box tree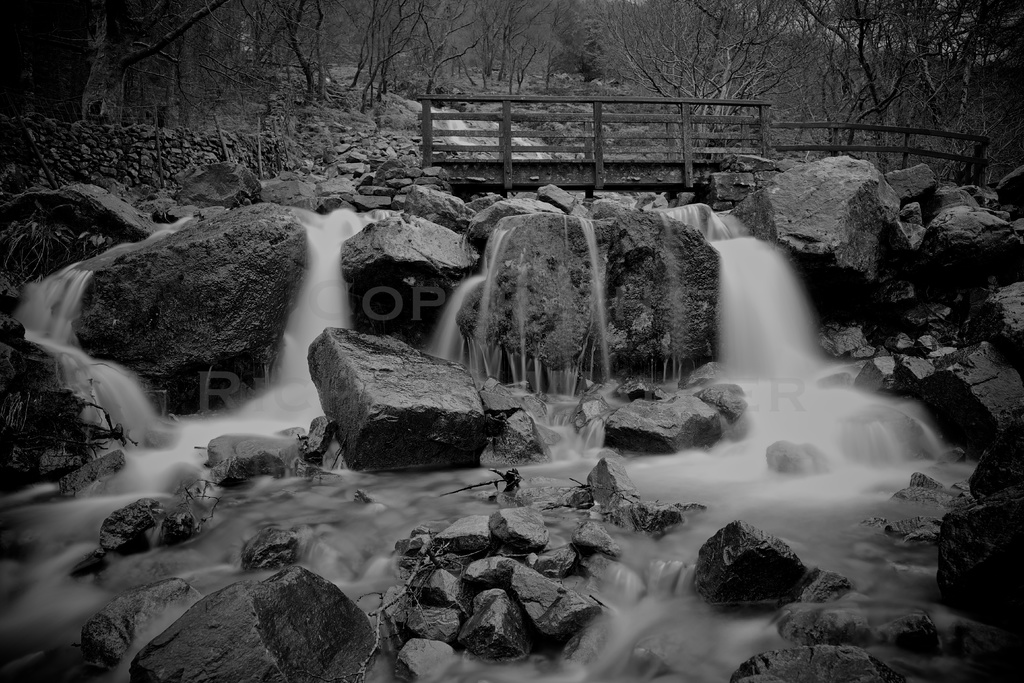
bbox(910, 0, 1023, 173)
